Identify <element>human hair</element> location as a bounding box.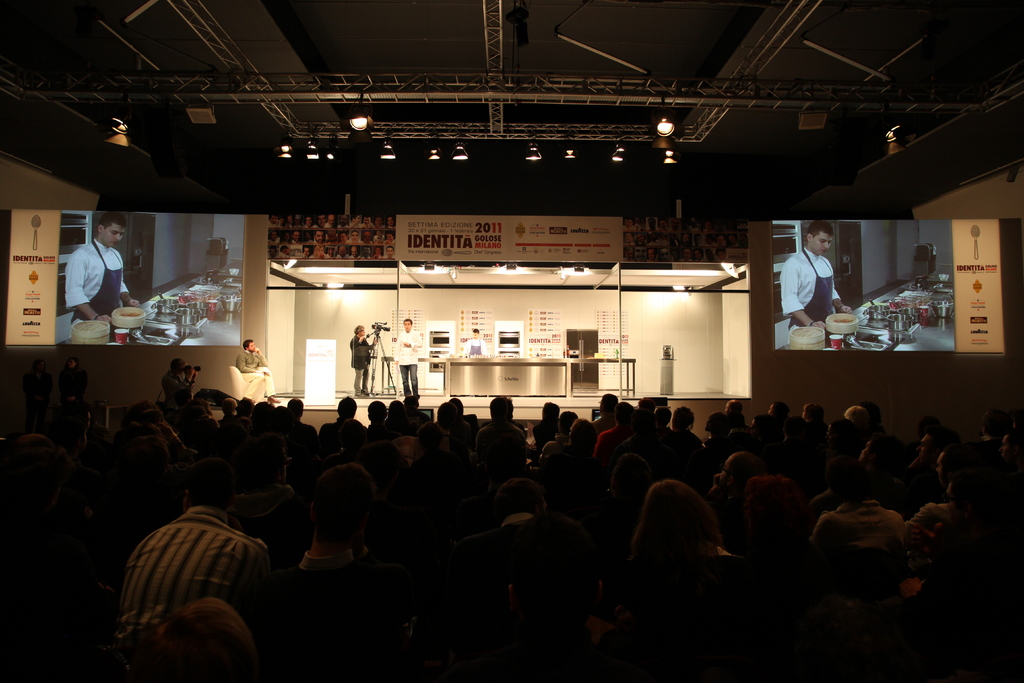
805 223 830 236.
